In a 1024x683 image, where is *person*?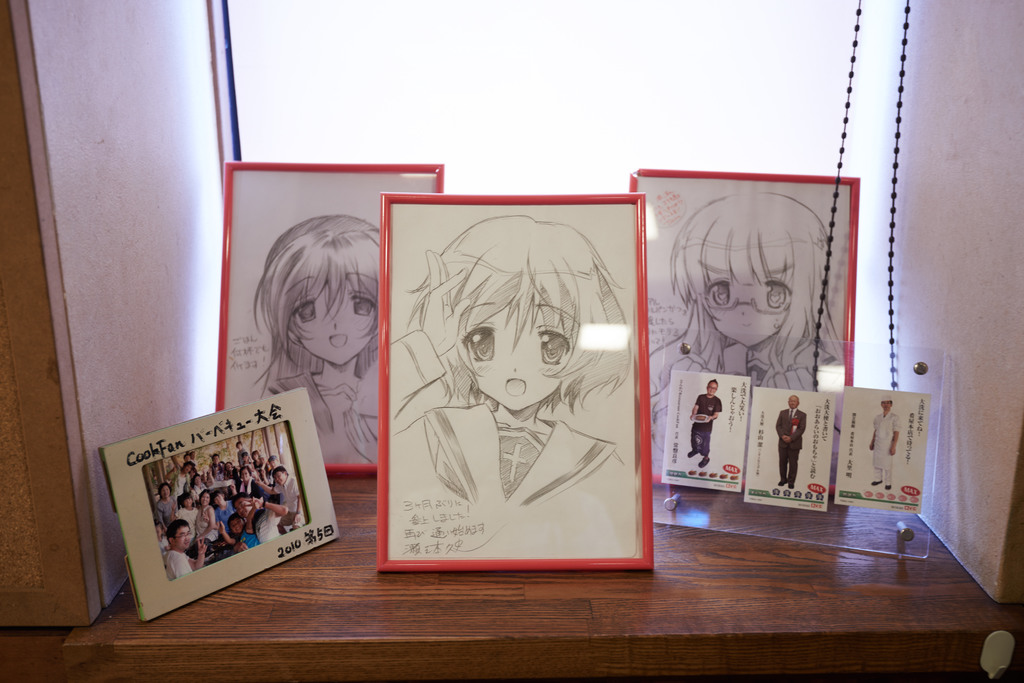
box=[637, 186, 831, 481].
